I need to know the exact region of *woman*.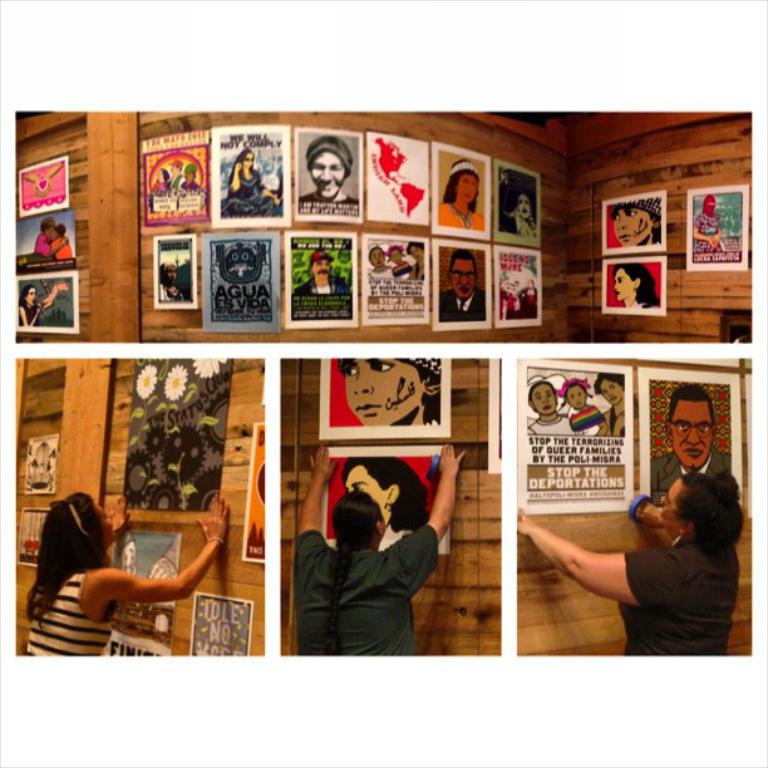
Region: x1=690 y1=196 x2=723 y2=251.
